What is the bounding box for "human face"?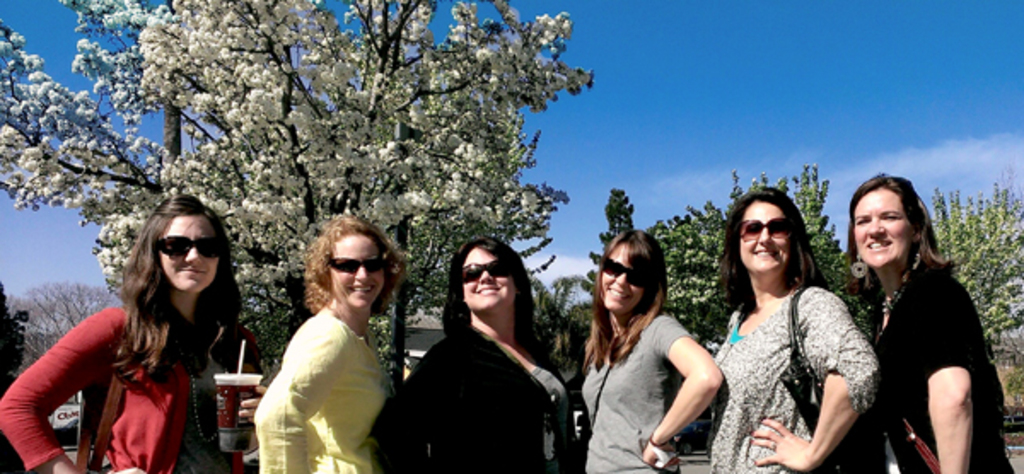
pyautogui.locateOnScreen(464, 249, 515, 319).
